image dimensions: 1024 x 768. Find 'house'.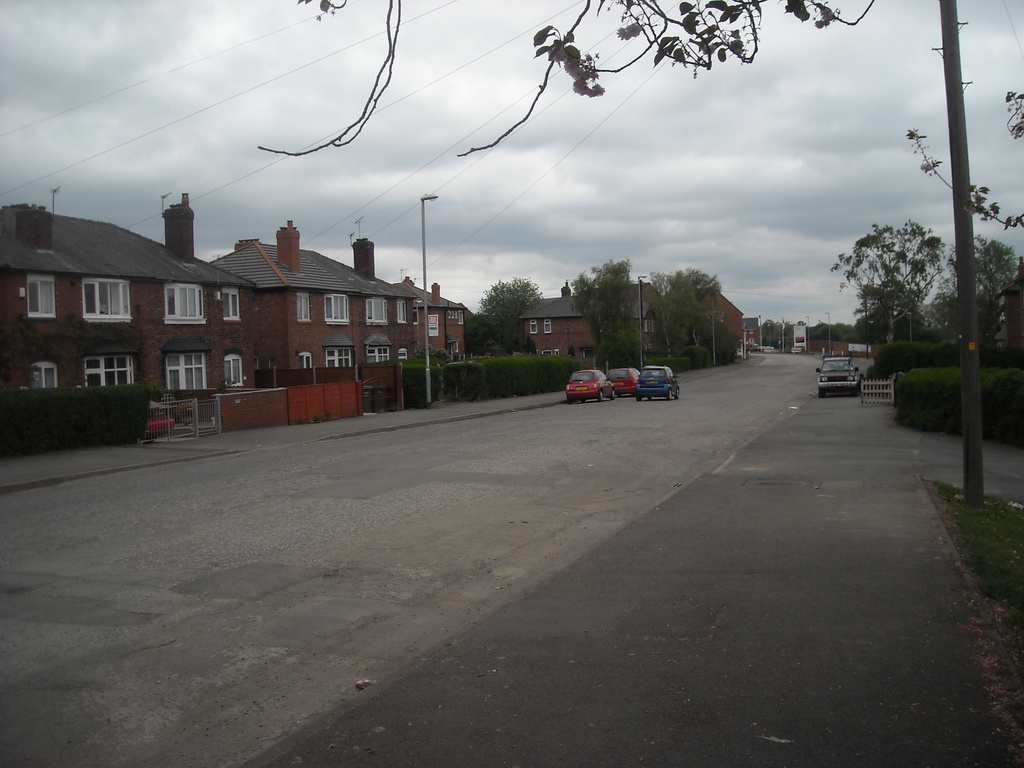
[395, 278, 468, 359].
